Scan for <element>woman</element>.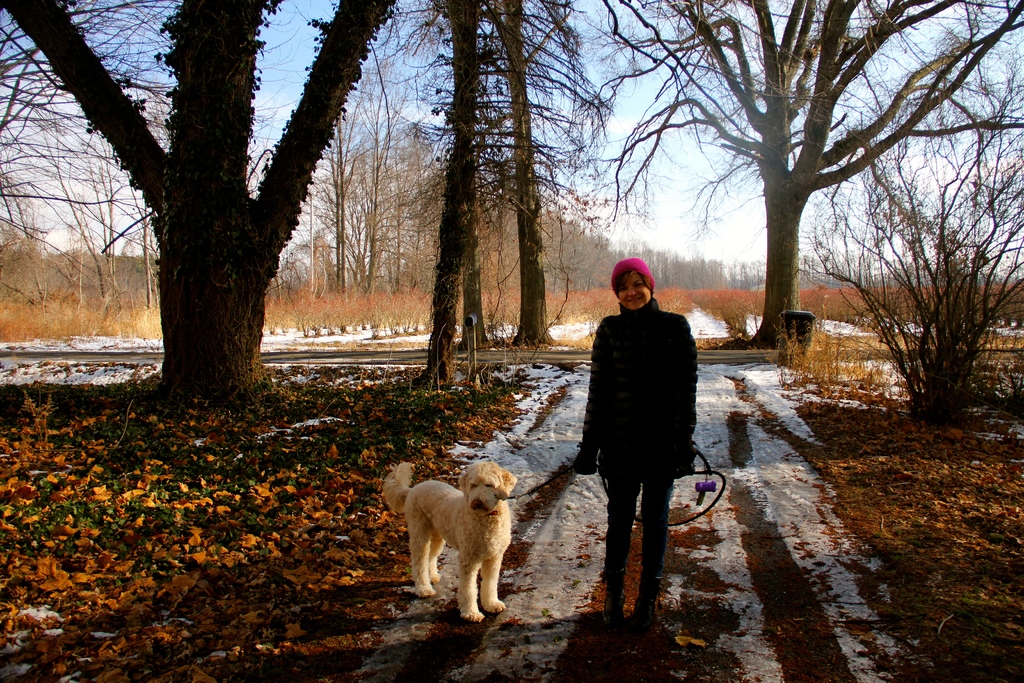
Scan result: box(563, 260, 720, 639).
